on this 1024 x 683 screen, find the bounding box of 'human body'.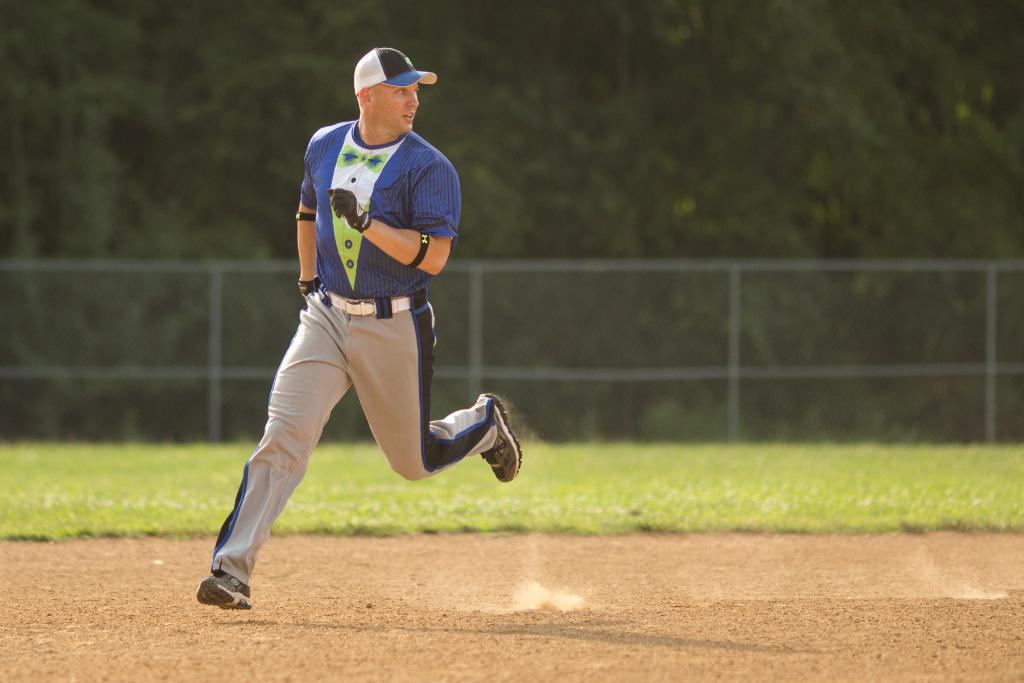
Bounding box: bbox(228, 60, 493, 596).
